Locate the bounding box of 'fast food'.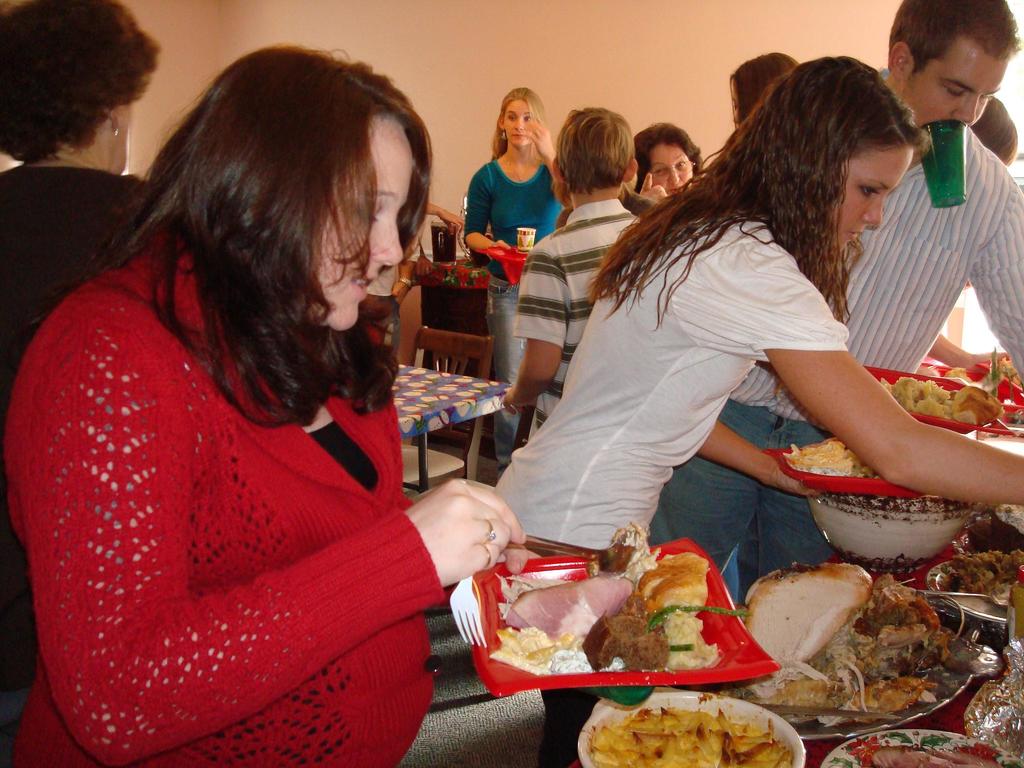
Bounding box: left=721, top=566, right=955, bottom=733.
